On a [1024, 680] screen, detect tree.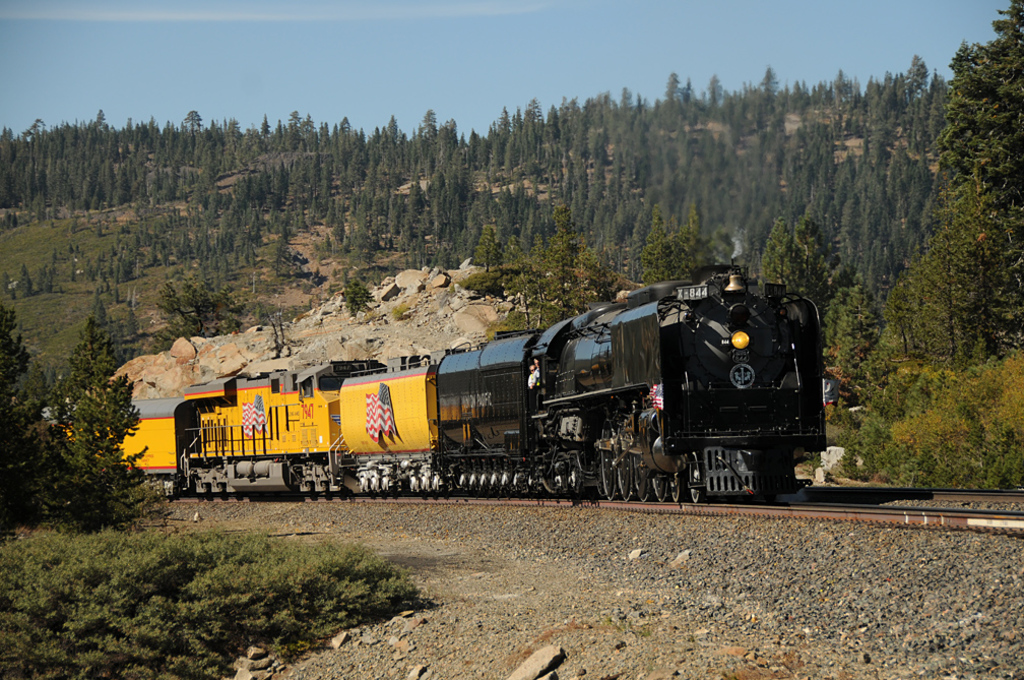
[left=765, top=206, right=855, bottom=320].
